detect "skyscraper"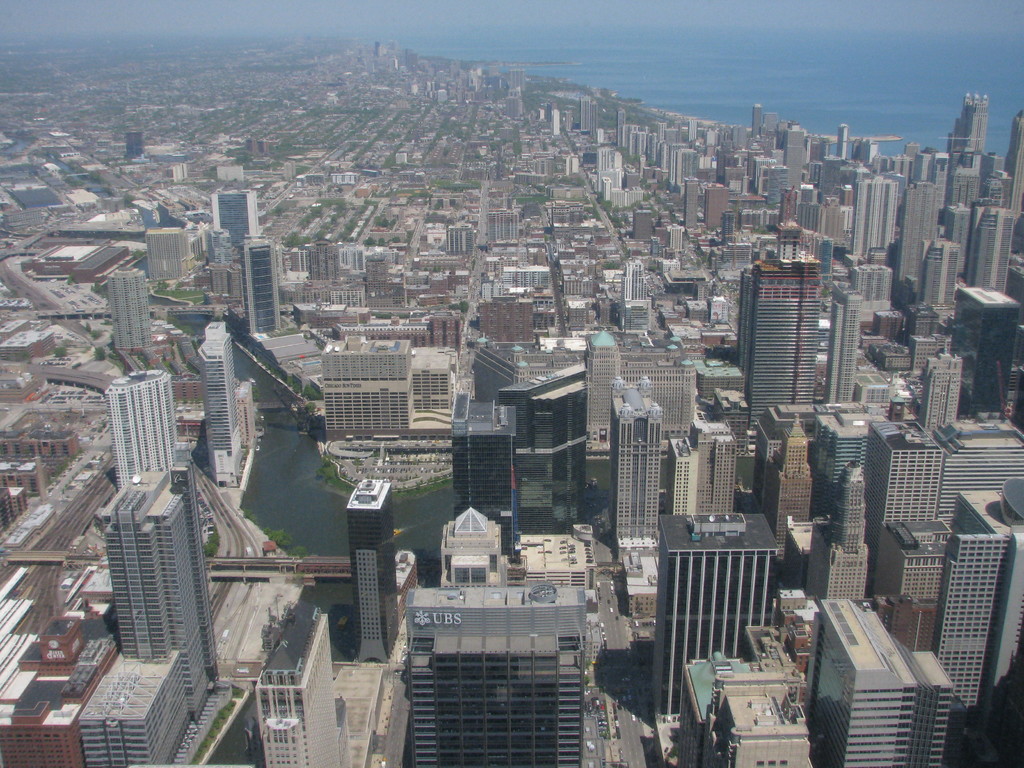
left=108, top=268, right=156, bottom=349
